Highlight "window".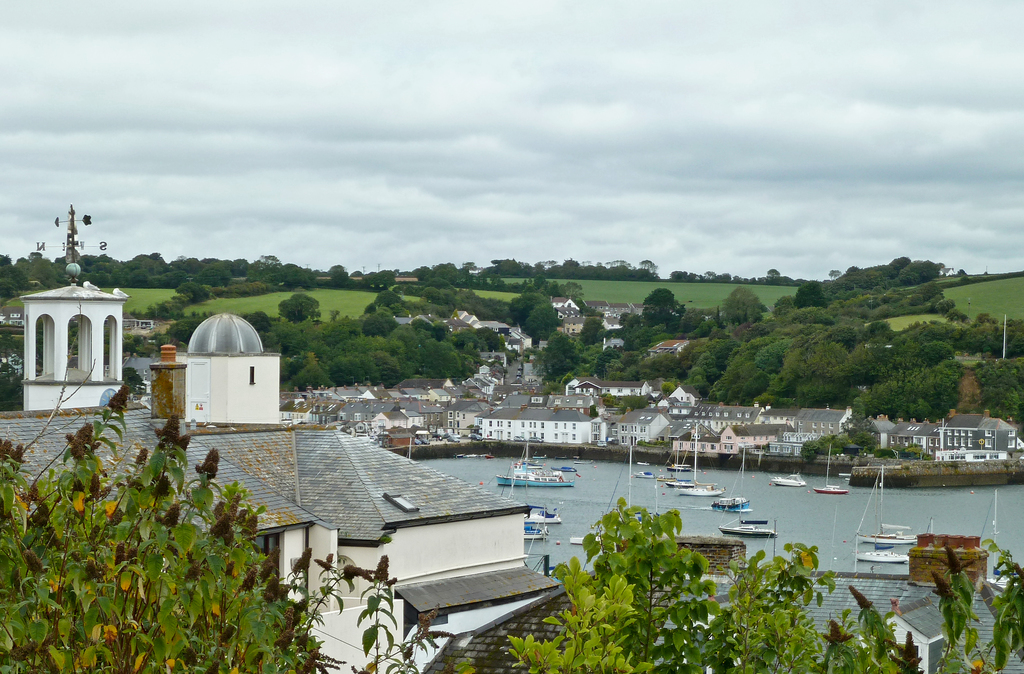
Highlighted region: 829 429 833 431.
